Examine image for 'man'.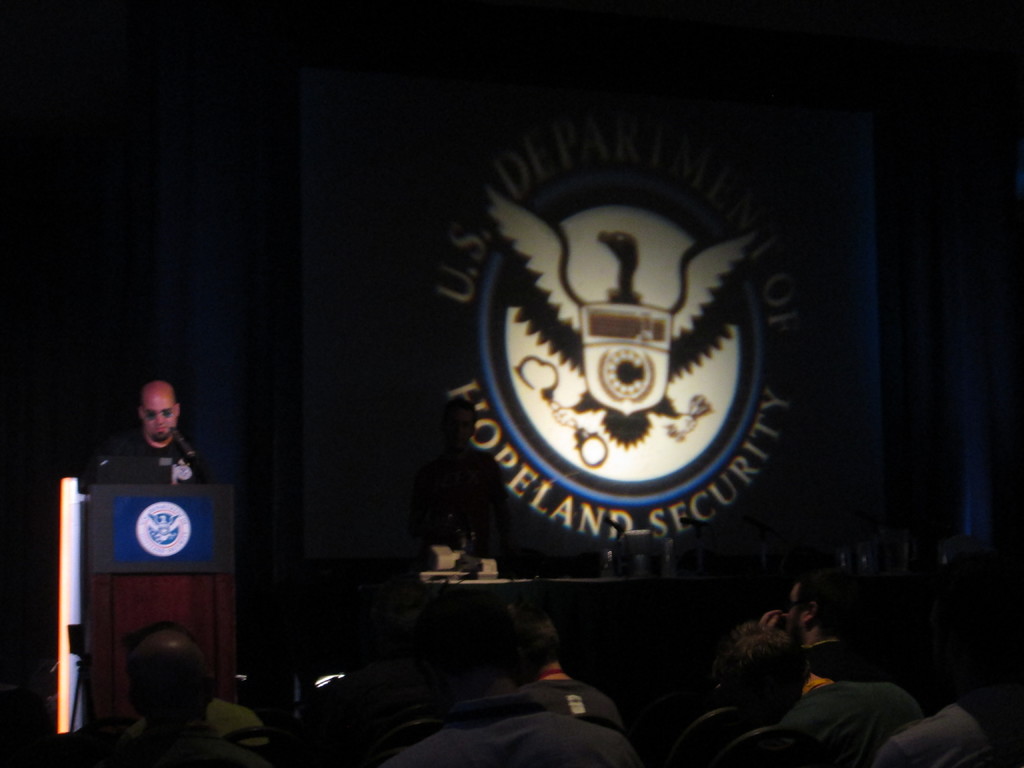
Examination result: pyautogui.locateOnScreen(412, 396, 518, 564).
